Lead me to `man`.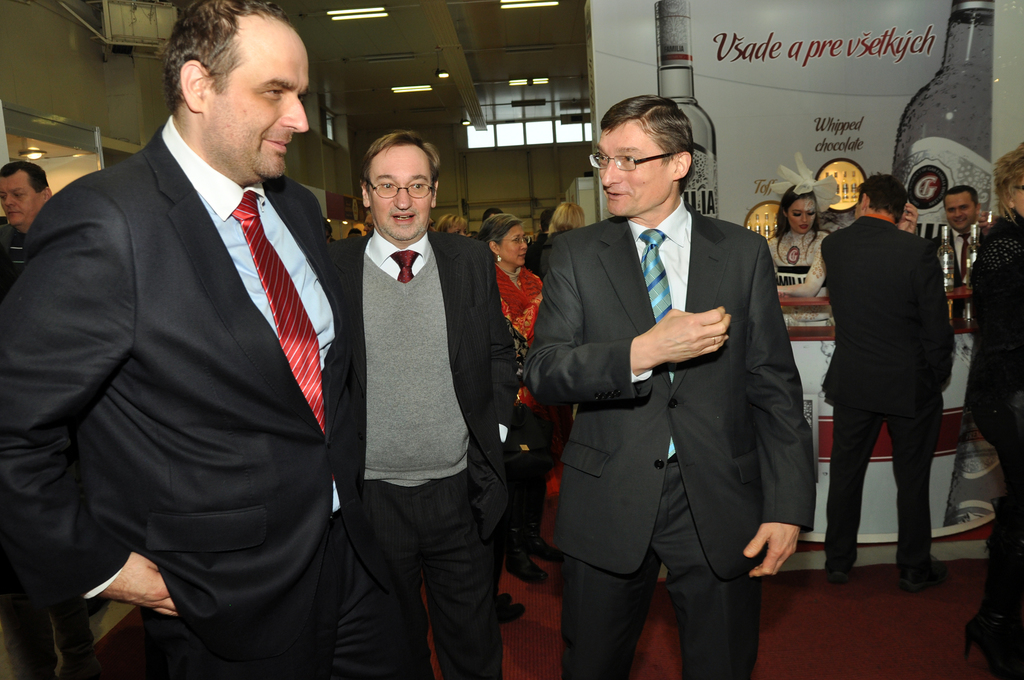
Lead to select_region(329, 129, 516, 679).
